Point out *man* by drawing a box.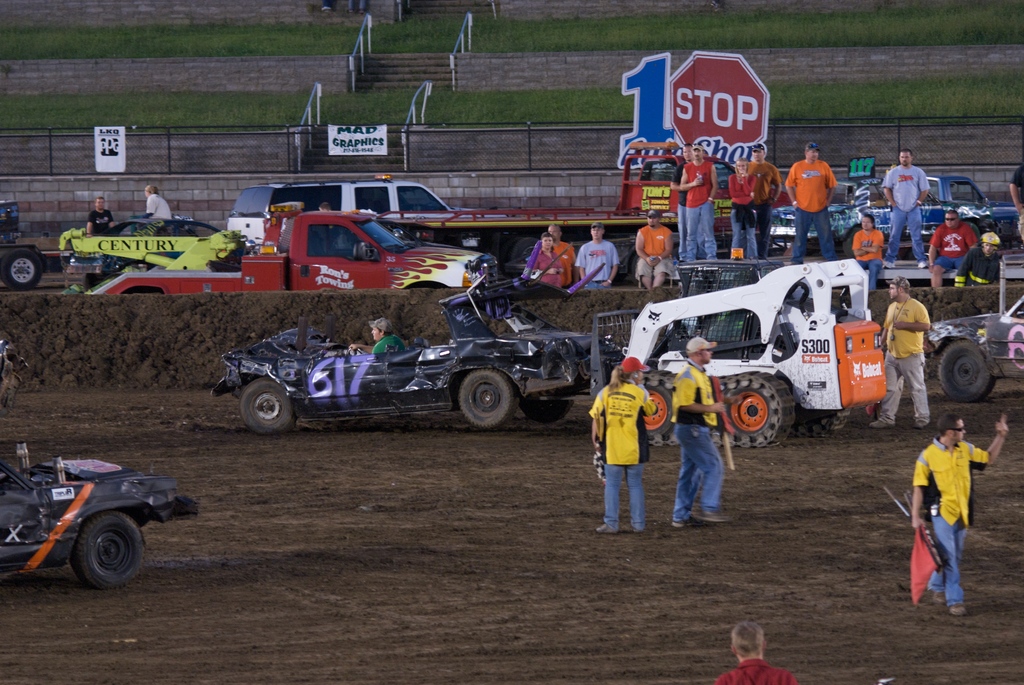
(84, 195, 115, 239).
